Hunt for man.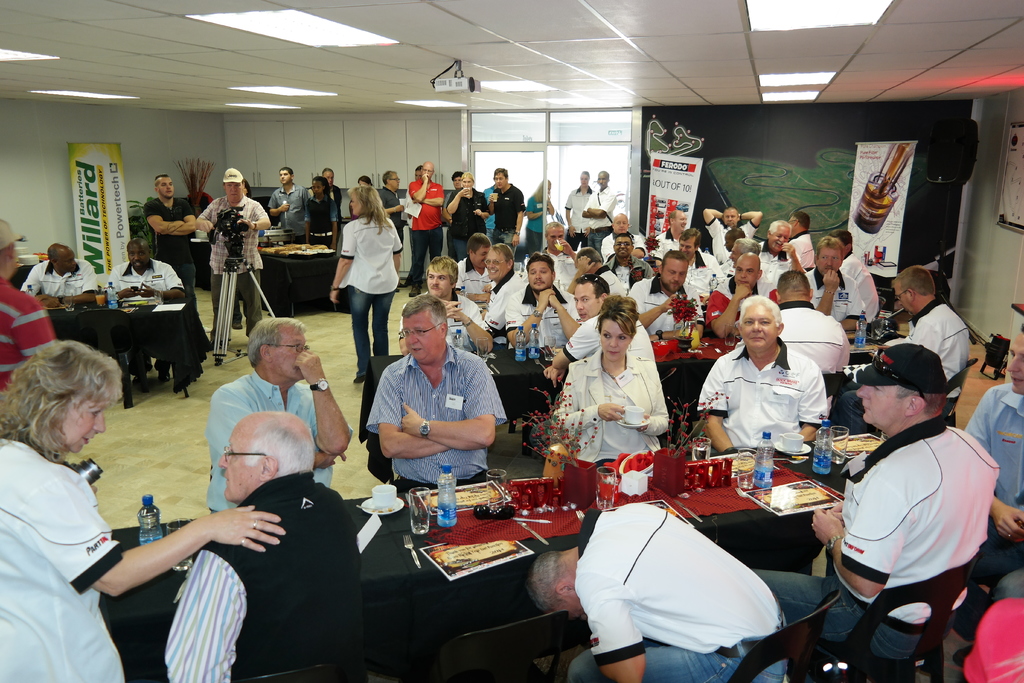
Hunted down at <region>483, 238, 527, 337</region>.
